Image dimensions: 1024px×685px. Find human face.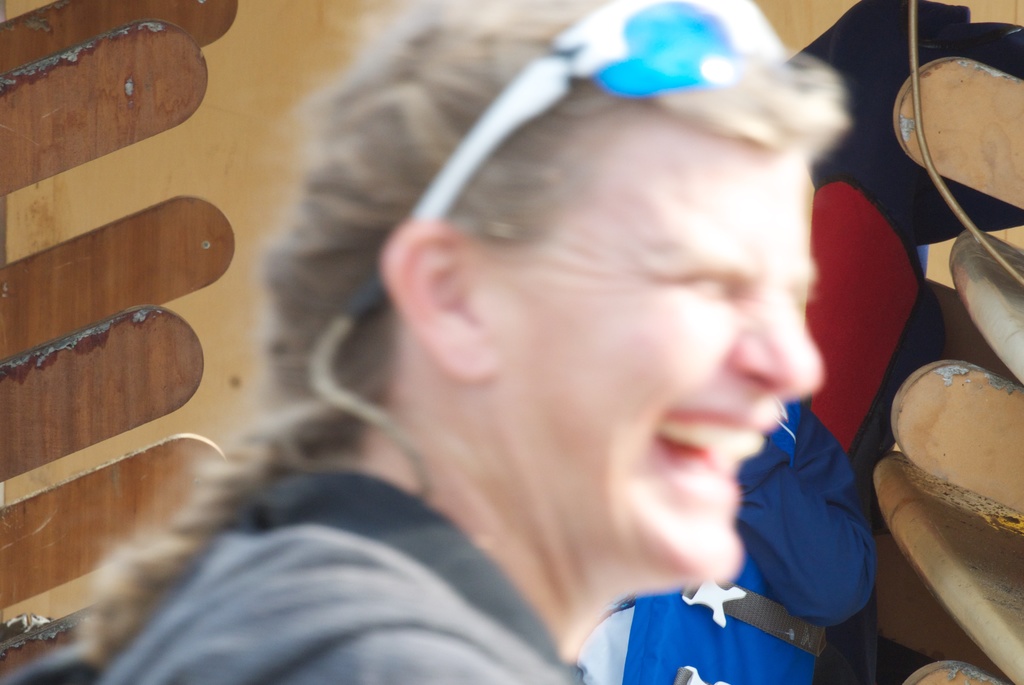
x1=489 y1=104 x2=830 y2=597.
